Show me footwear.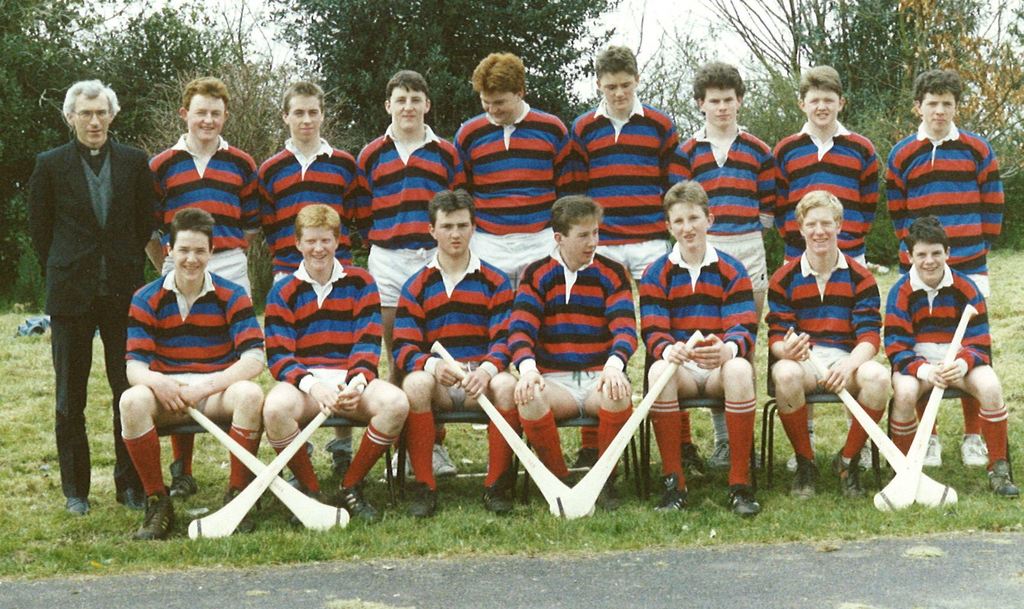
footwear is here: <box>924,432,941,468</box>.
